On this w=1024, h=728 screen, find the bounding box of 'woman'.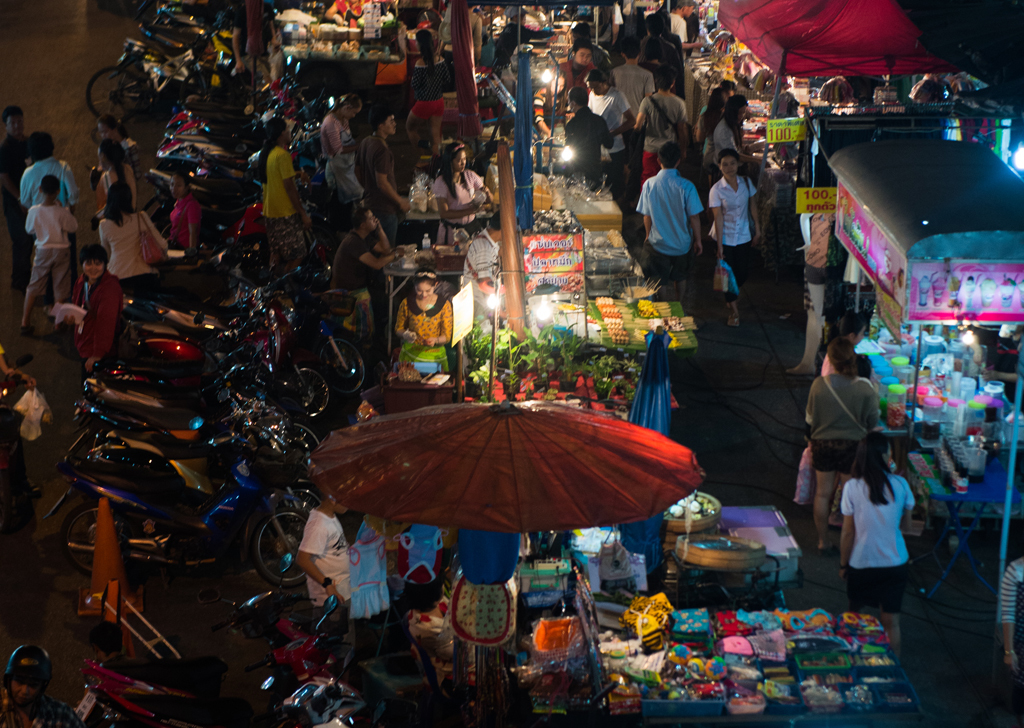
Bounding box: 163, 175, 212, 259.
